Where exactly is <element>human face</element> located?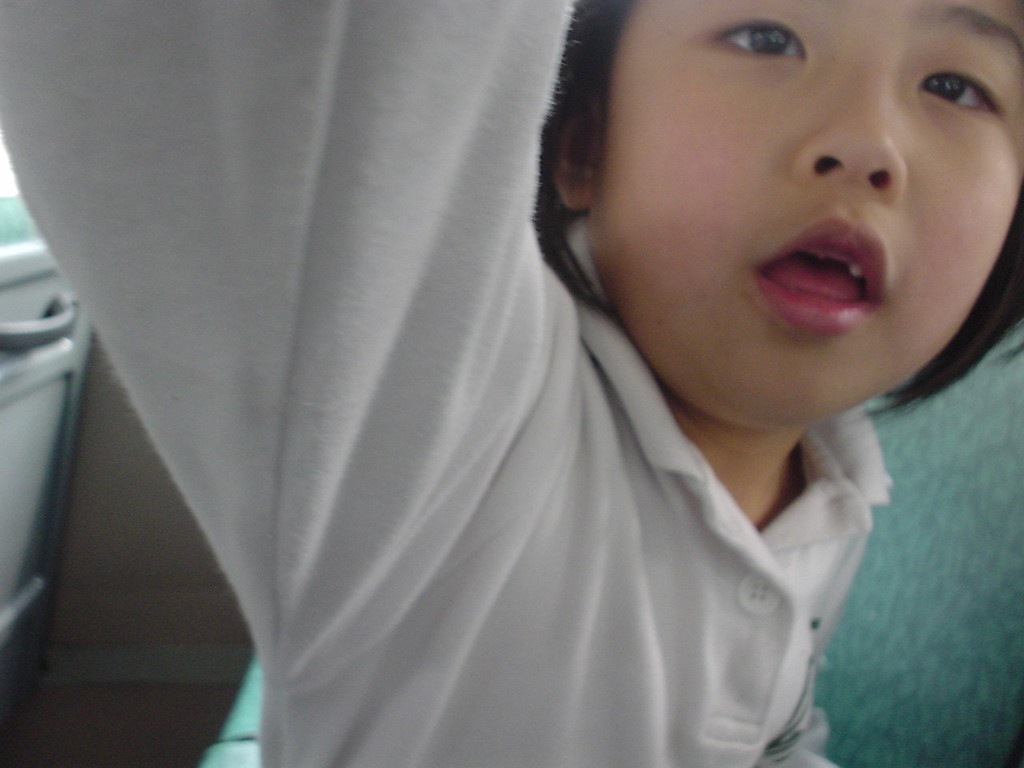
Its bounding box is 598, 0, 1023, 419.
